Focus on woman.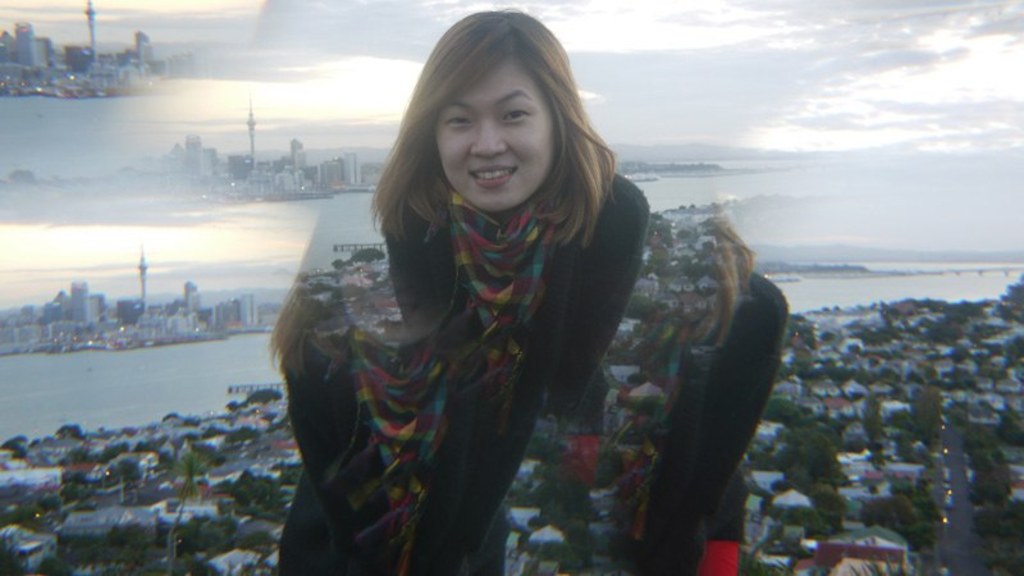
Focused at locate(256, 0, 788, 575).
